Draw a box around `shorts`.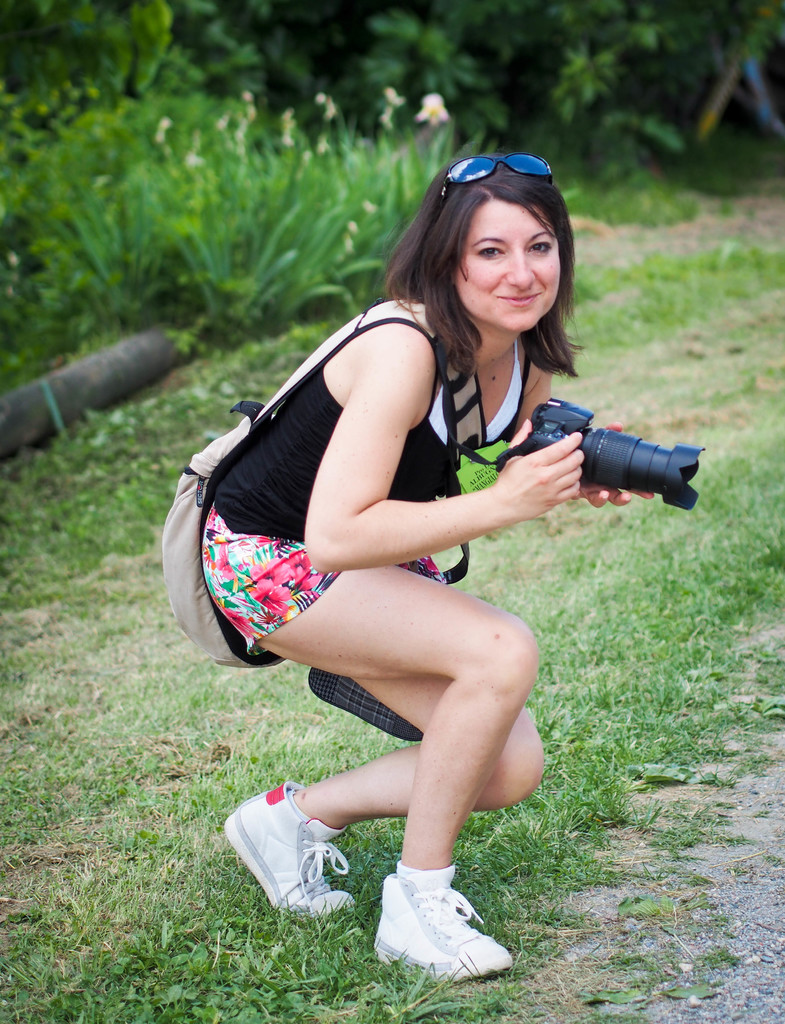
[204,505,456,652].
